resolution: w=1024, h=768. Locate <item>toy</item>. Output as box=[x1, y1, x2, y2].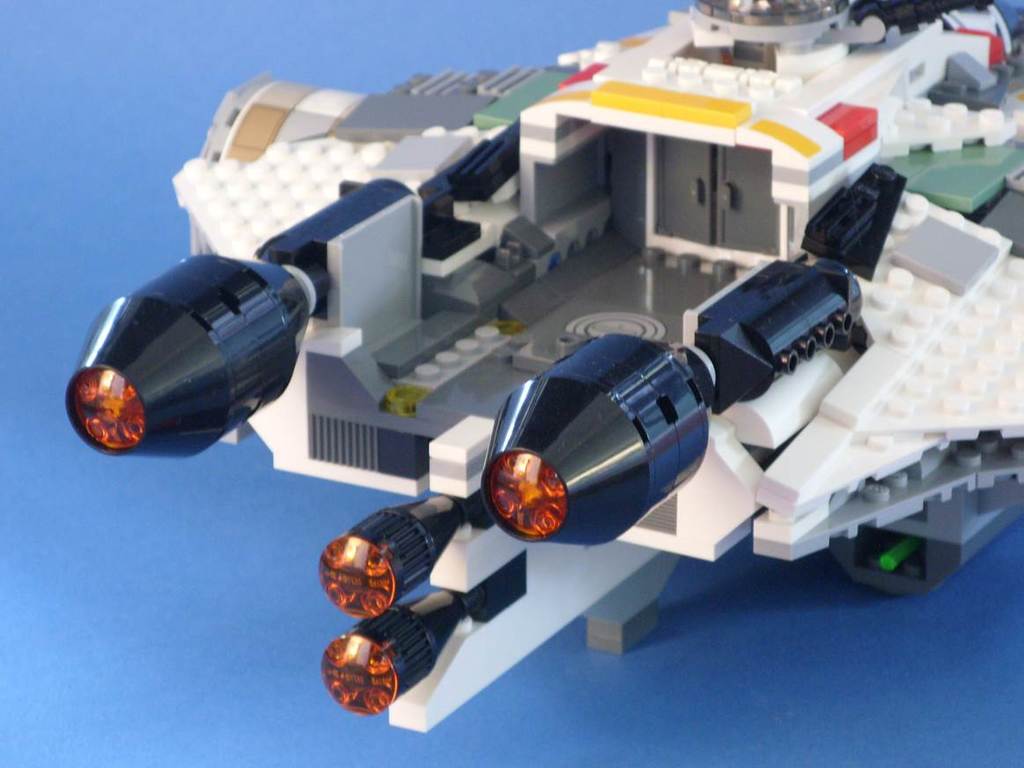
box=[52, 0, 1023, 739].
